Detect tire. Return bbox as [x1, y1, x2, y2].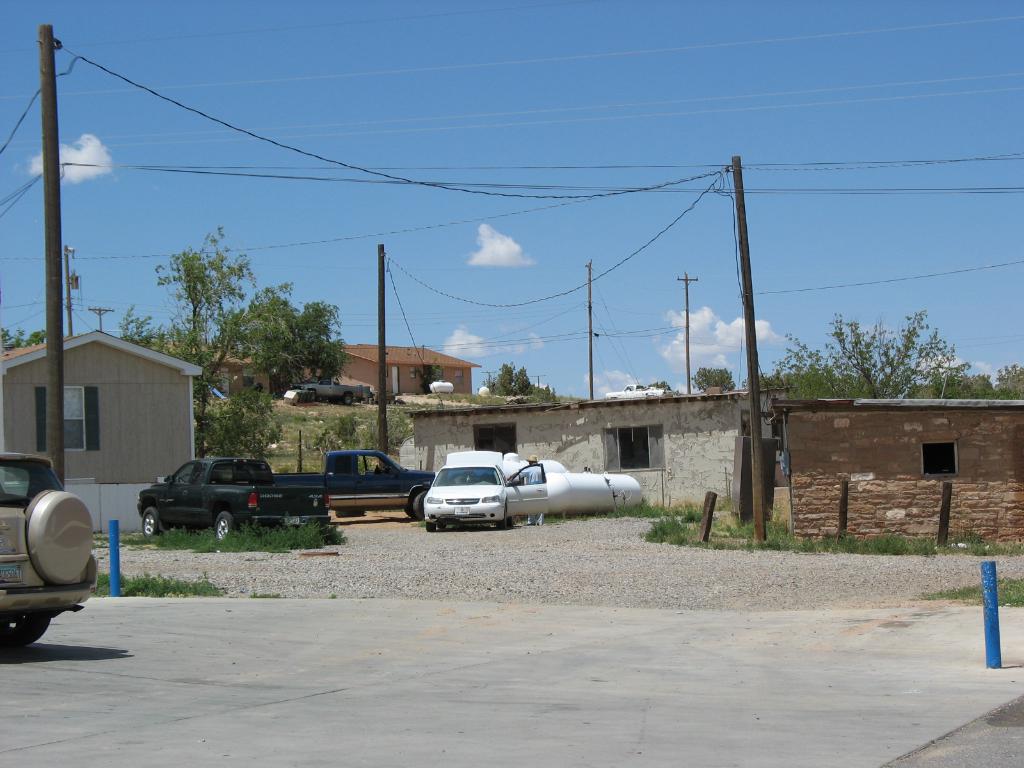
[426, 516, 436, 532].
